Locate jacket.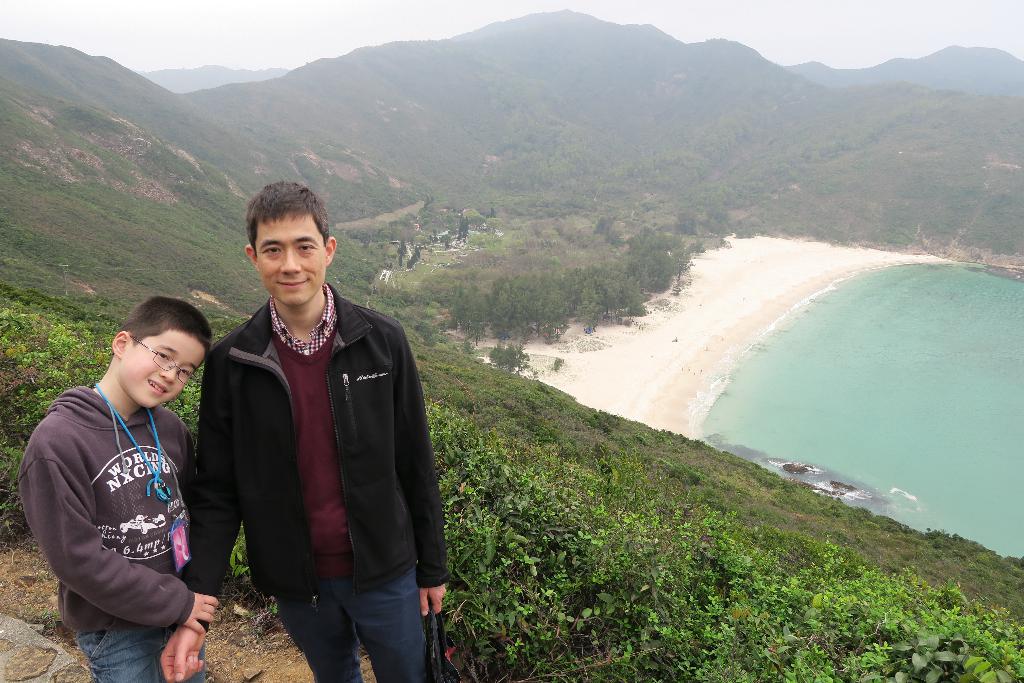
Bounding box: l=180, t=252, r=426, b=632.
